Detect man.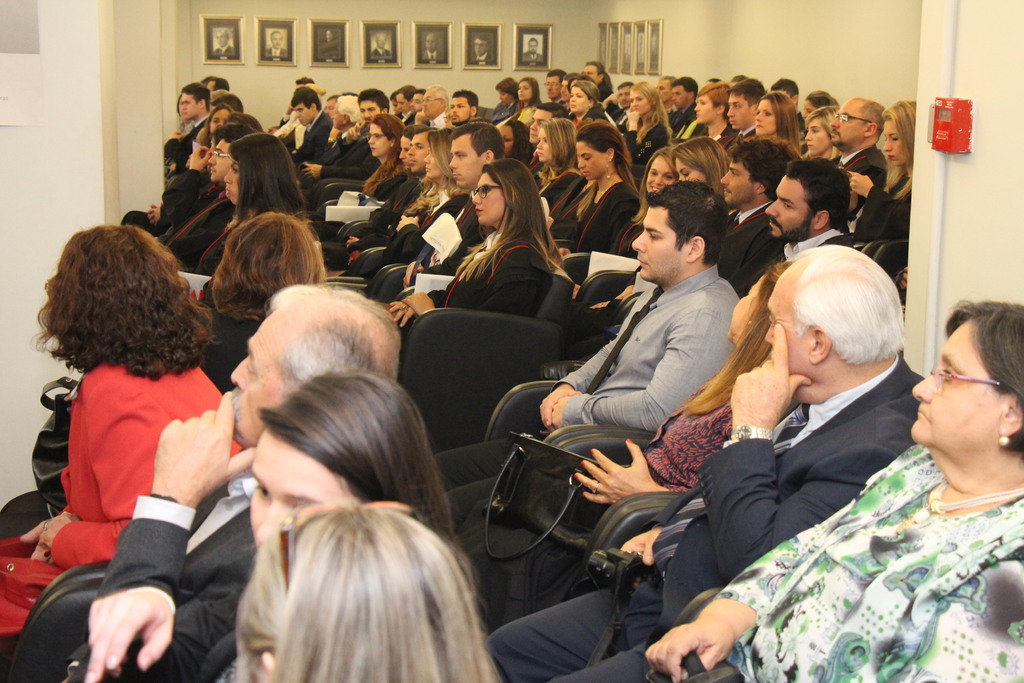
Detected at left=423, top=89, right=447, bottom=129.
